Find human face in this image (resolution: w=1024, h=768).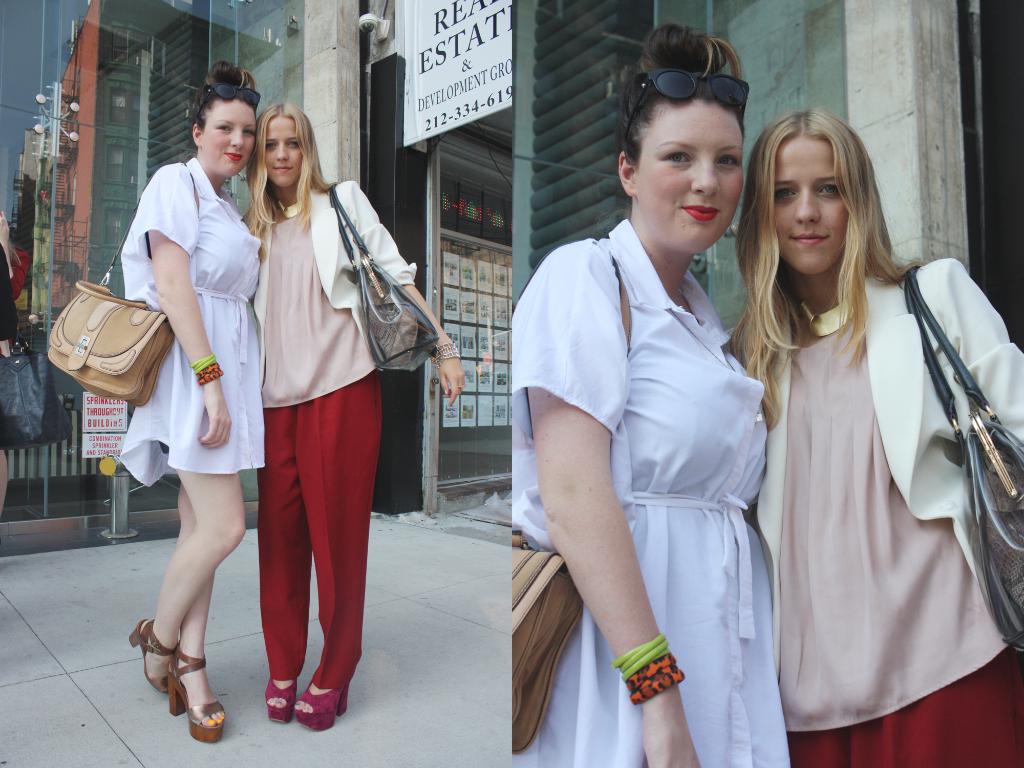
[263,111,301,186].
